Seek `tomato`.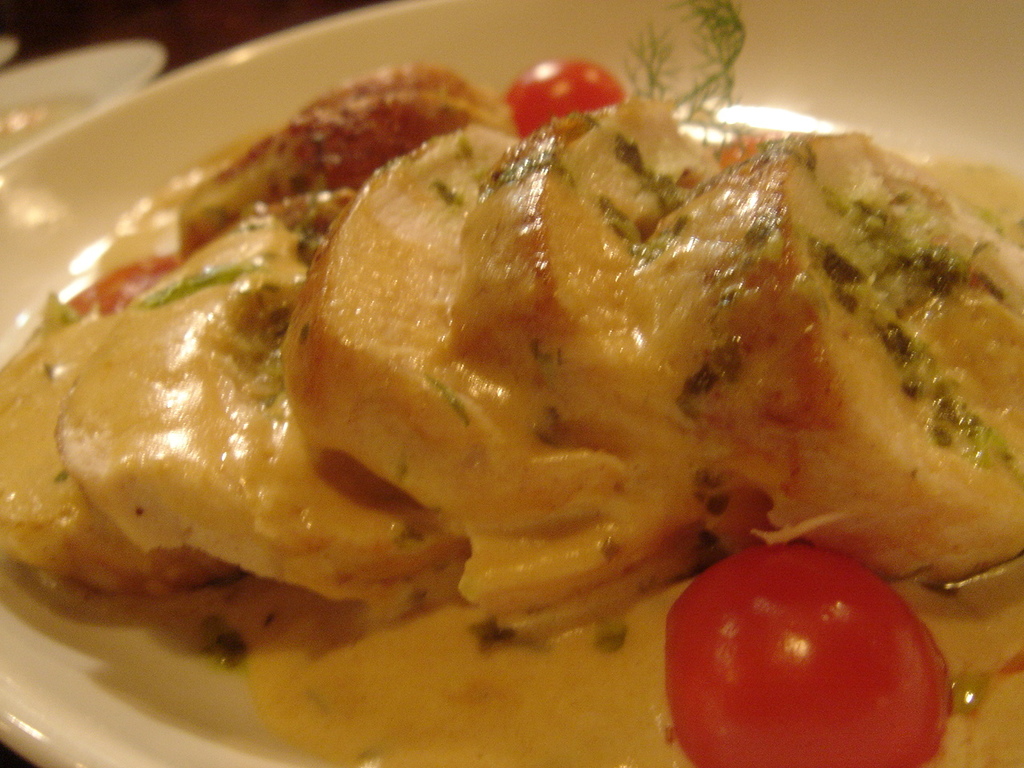
x1=505 y1=58 x2=625 y2=145.
